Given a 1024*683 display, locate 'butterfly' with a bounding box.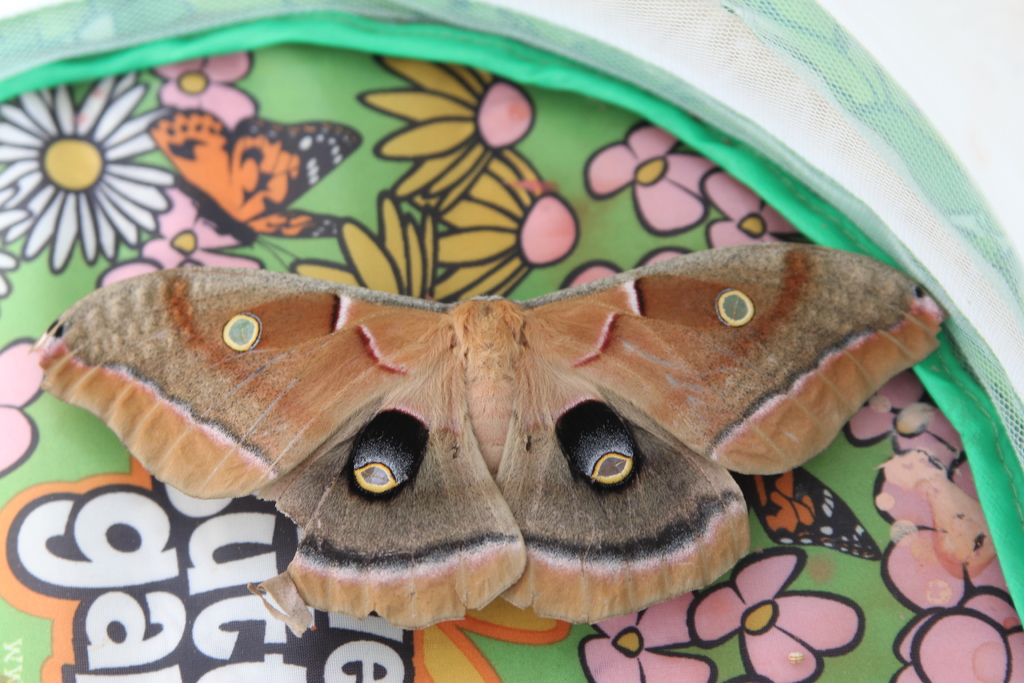
Located: <bbox>141, 124, 358, 243</bbox>.
